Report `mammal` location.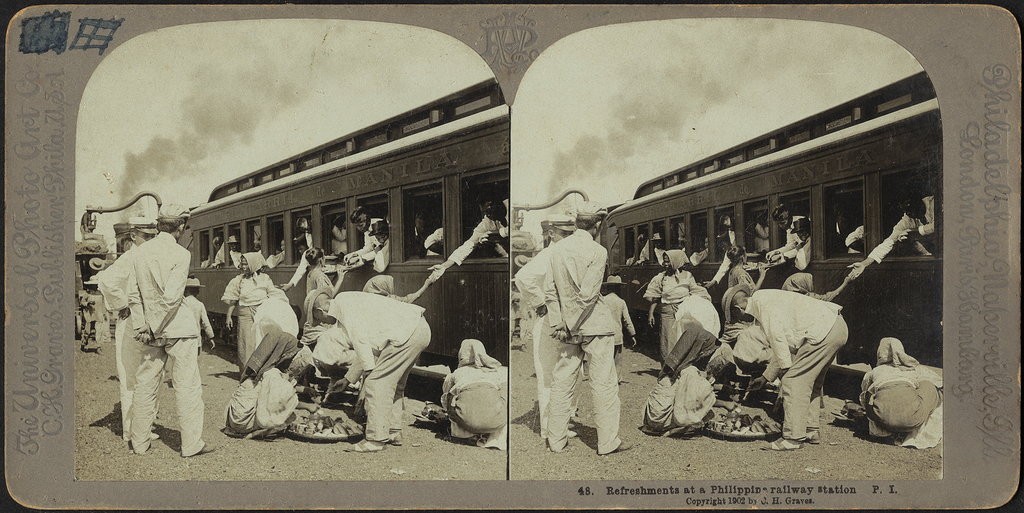
Report: <box>312,318,382,402</box>.
